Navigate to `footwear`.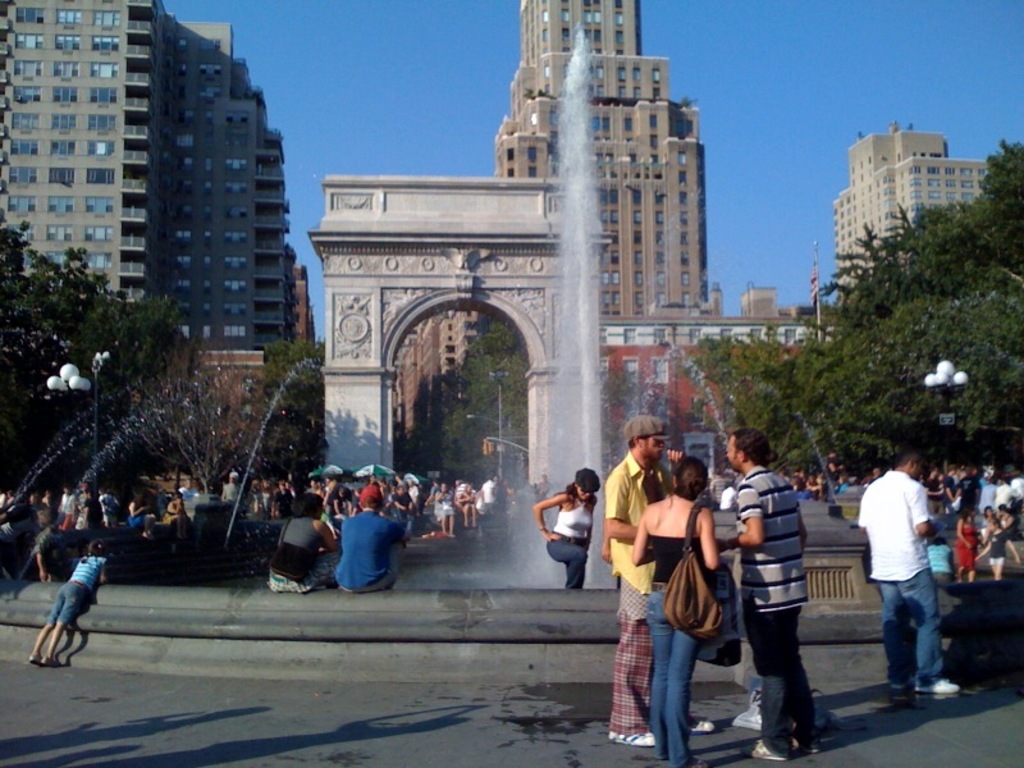
Navigation target: rect(887, 678, 902, 691).
